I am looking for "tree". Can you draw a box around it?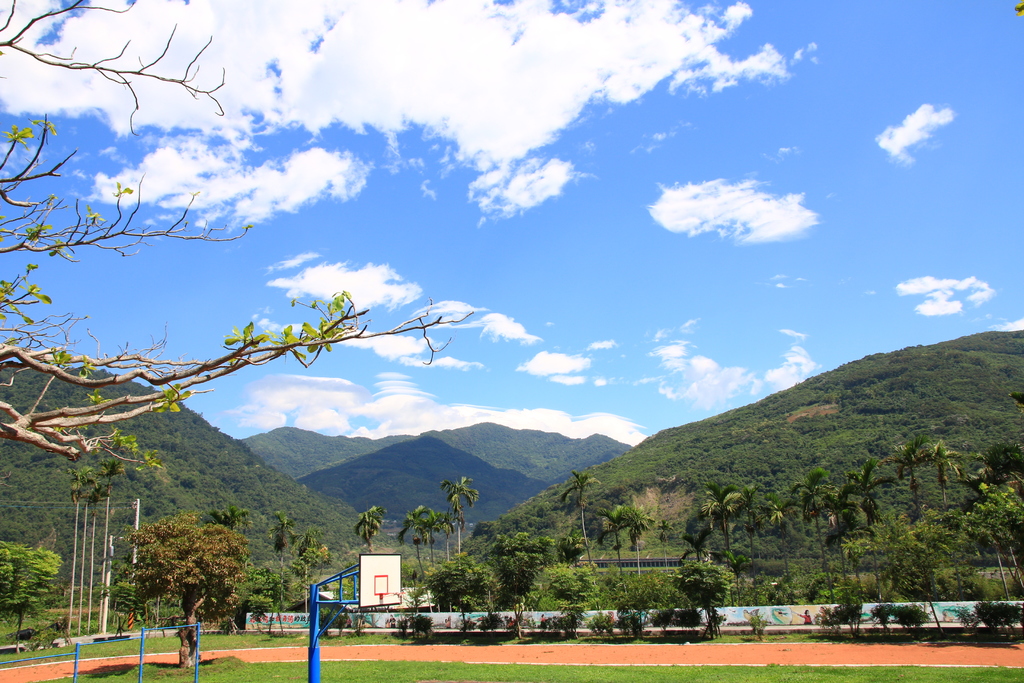
Sure, the bounding box is [0, 0, 474, 466].
